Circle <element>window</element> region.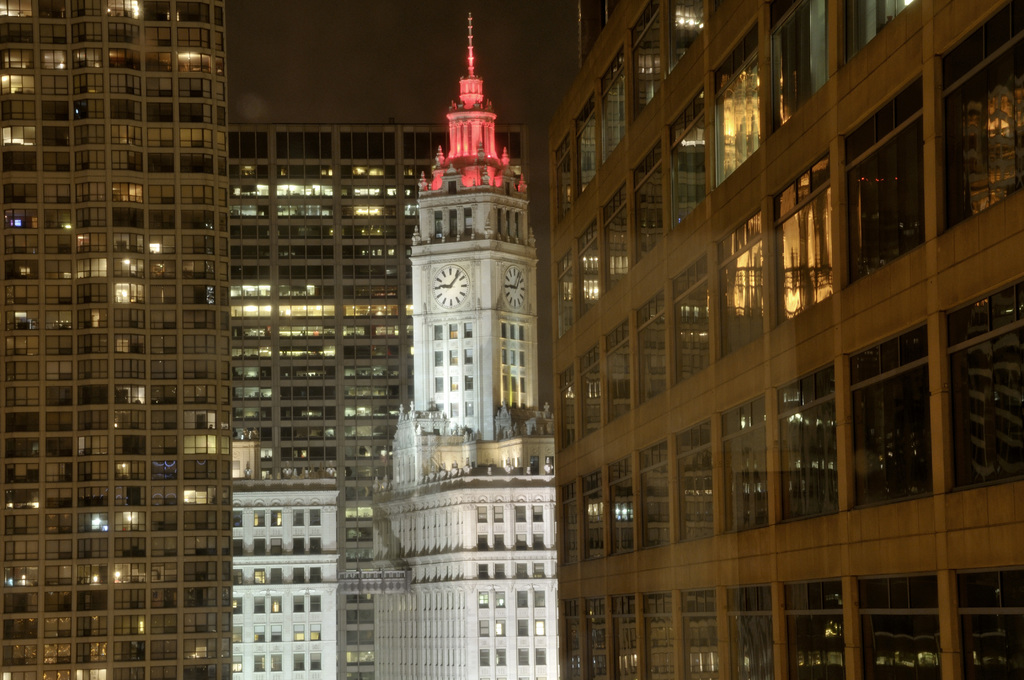
Region: box(435, 199, 523, 247).
